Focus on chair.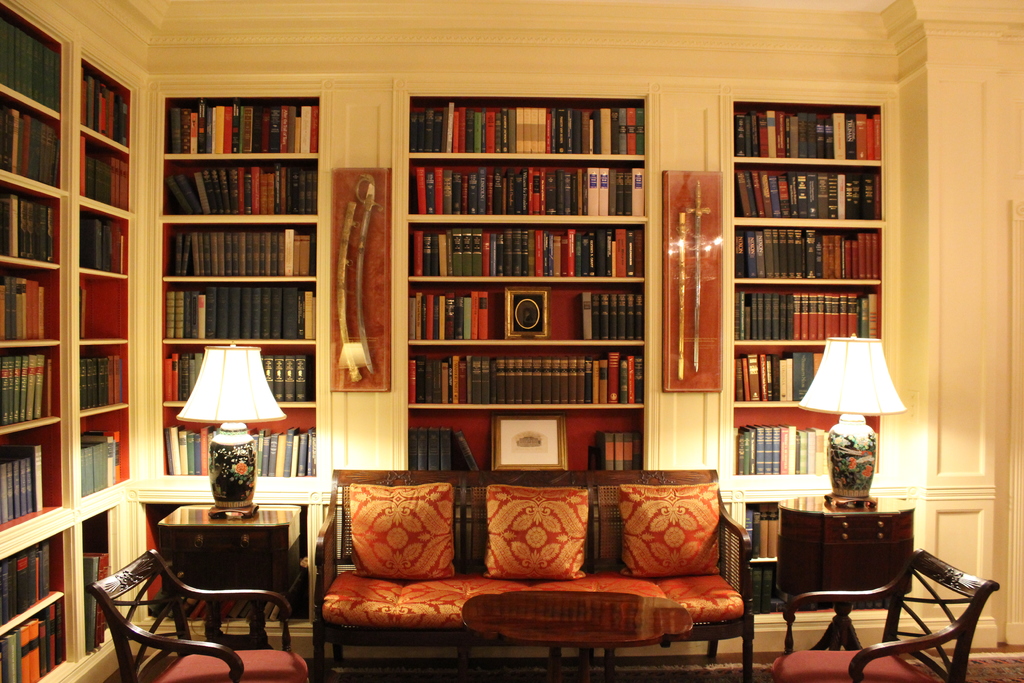
Focused at <box>770,547,1002,682</box>.
